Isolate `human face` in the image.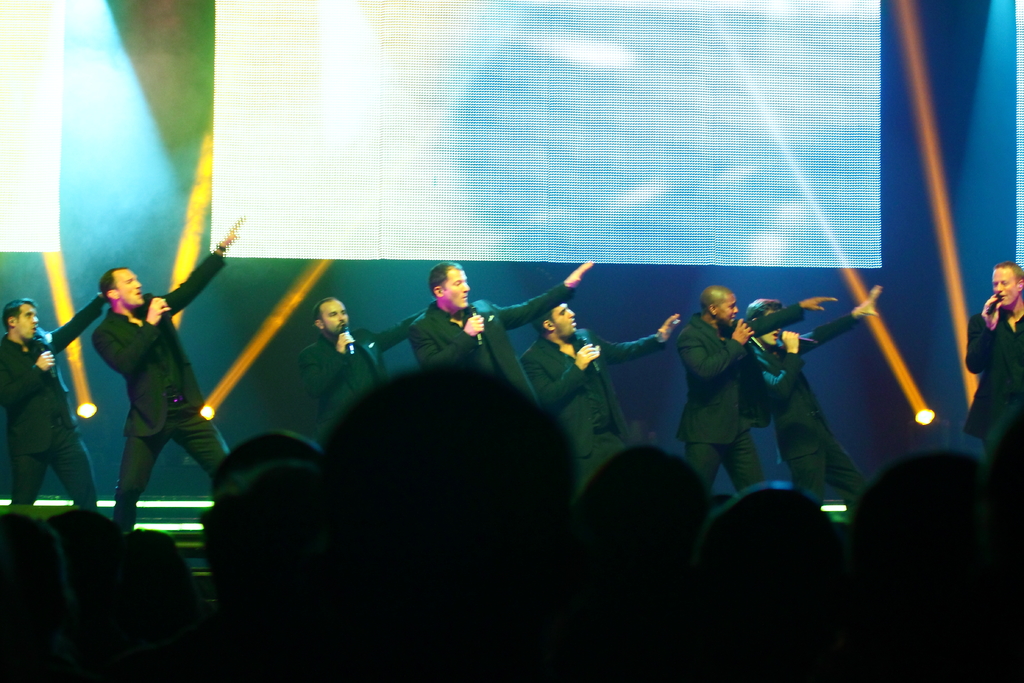
Isolated region: detection(717, 294, 740, 324).
